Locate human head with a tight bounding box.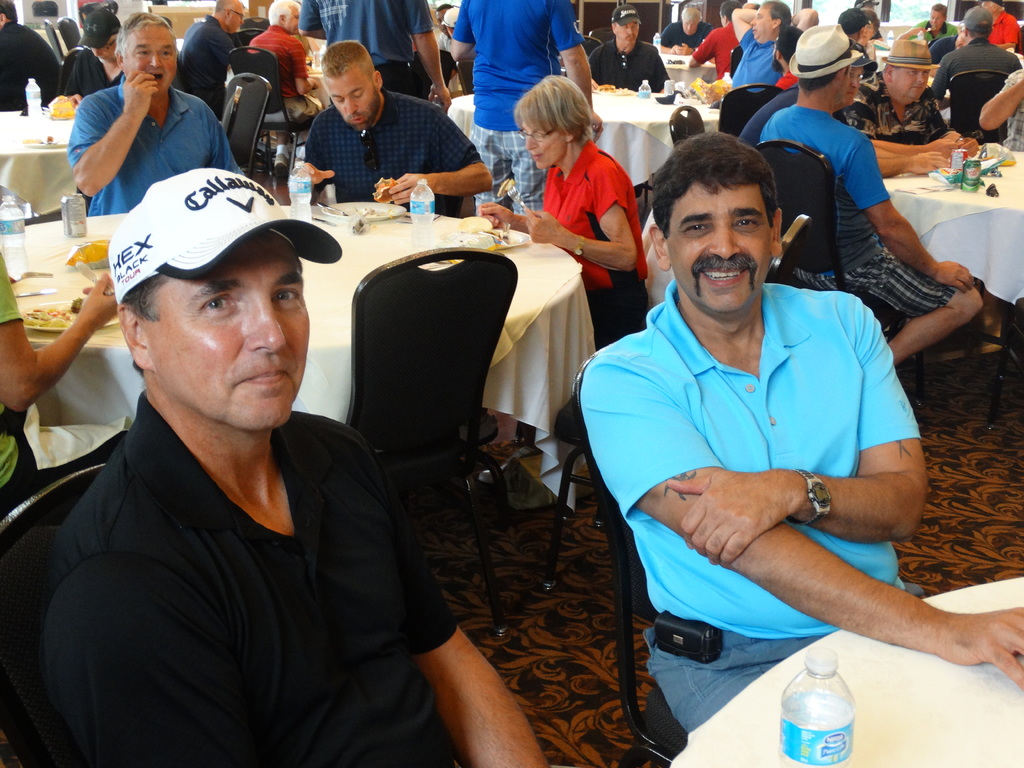
{"x1": 213, "y1": 0, "x2": 248, "y2": 32}.
